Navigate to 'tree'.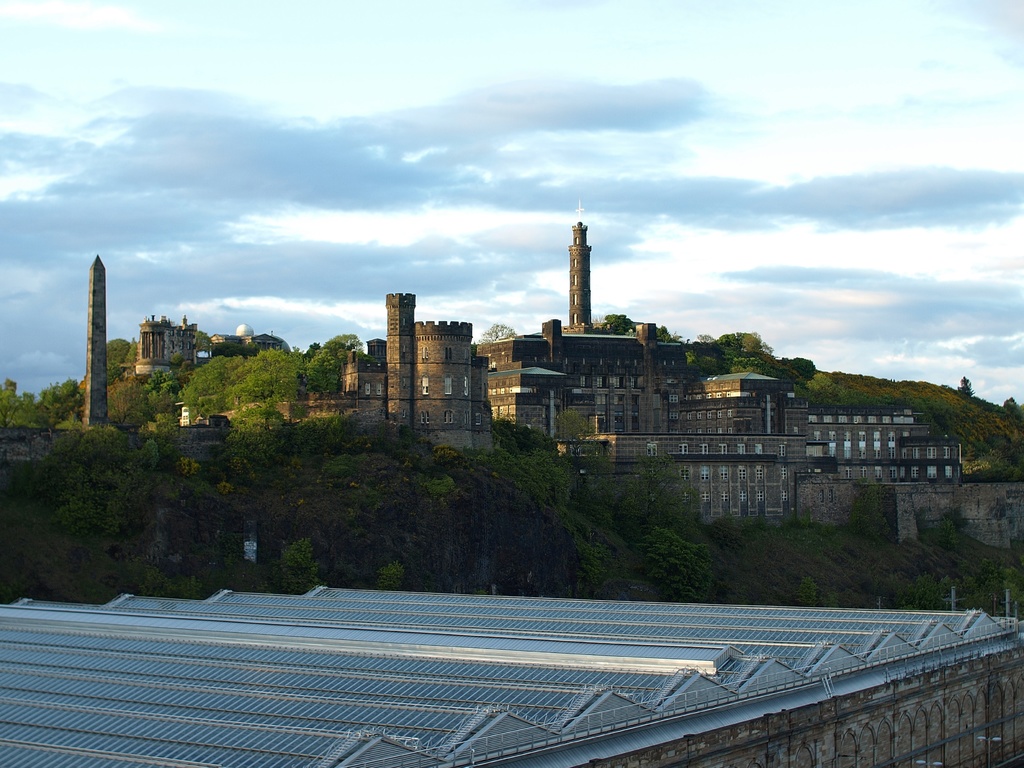
Navigation target: box(182, 353, 244, 411).
